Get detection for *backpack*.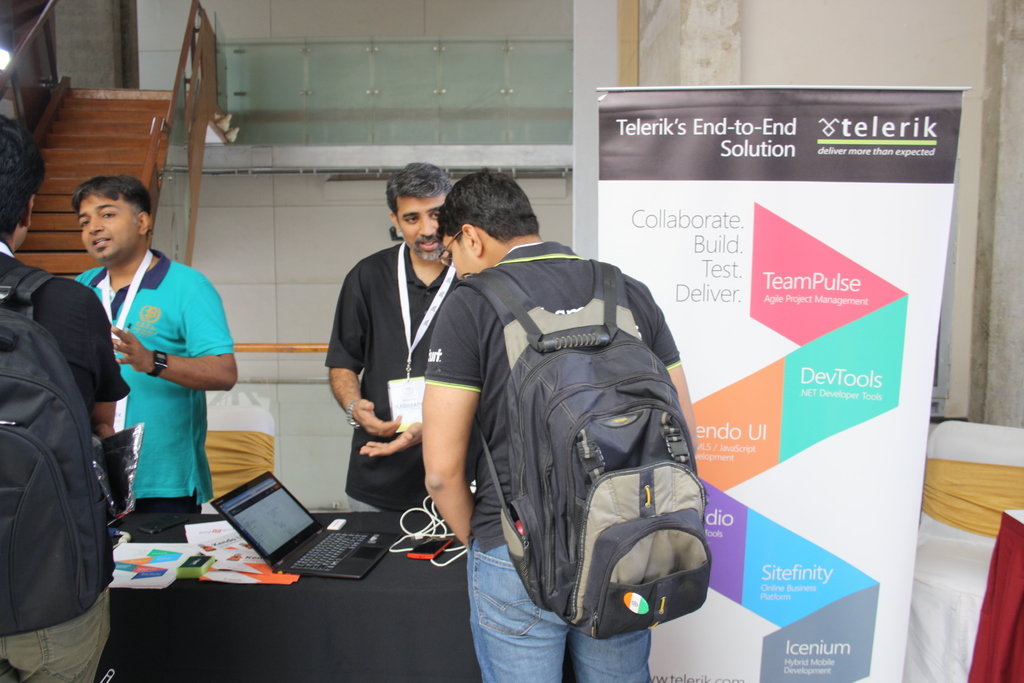
Detection: box(455, 255, 710, 642).
